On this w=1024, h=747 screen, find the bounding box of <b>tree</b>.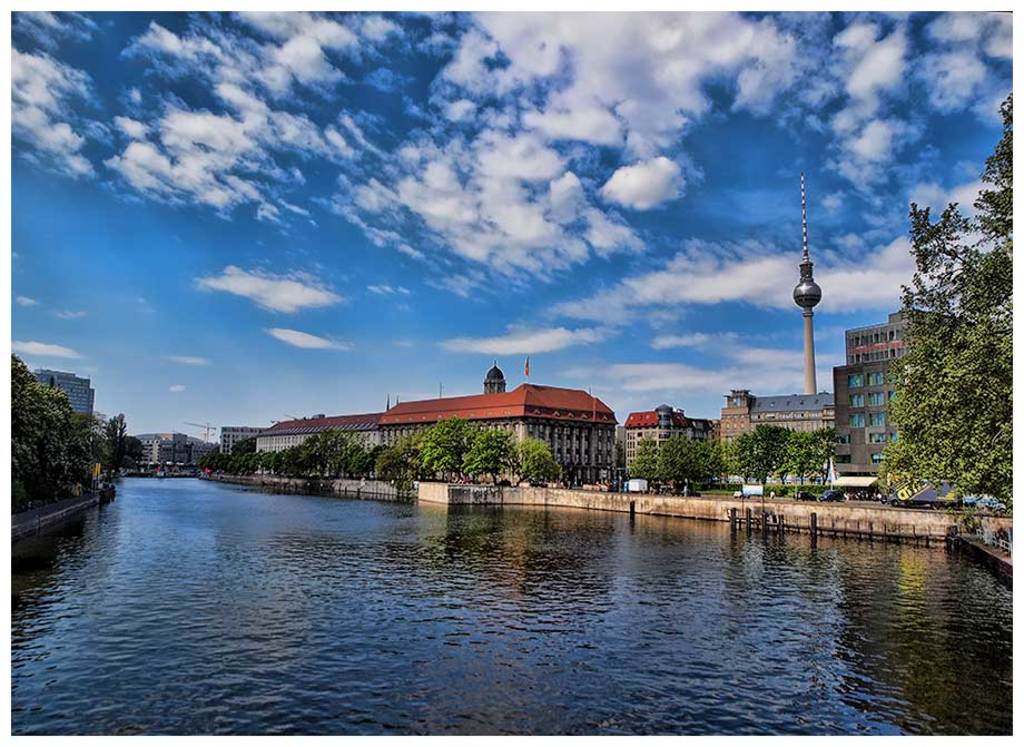
Bounding box: BBox(779, 422, 841, 491).
